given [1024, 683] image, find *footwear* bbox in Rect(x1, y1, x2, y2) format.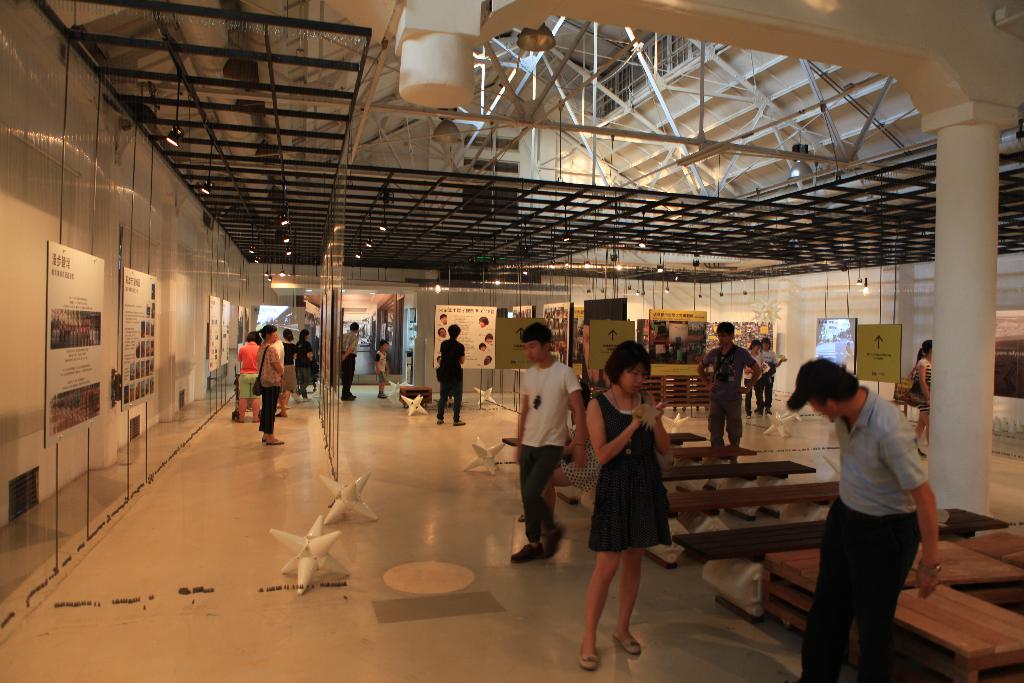
Rect(376, 393, 387, 401).
